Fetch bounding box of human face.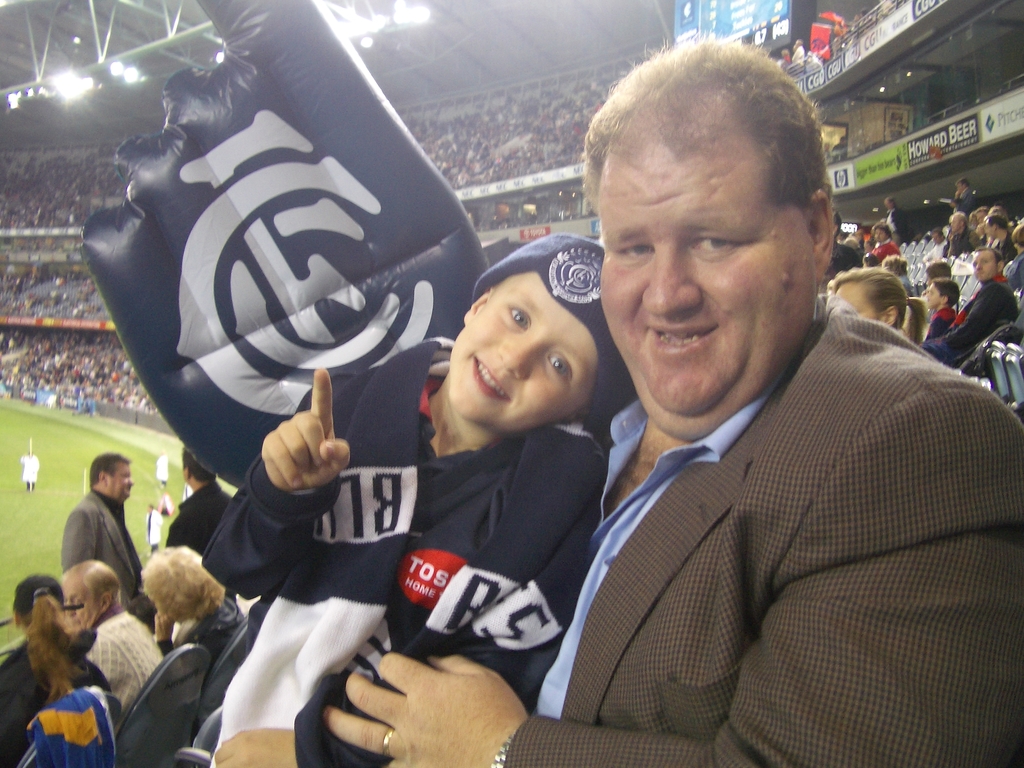
Bbox: <bbox>970, 252, 997, 283</bbox>.
